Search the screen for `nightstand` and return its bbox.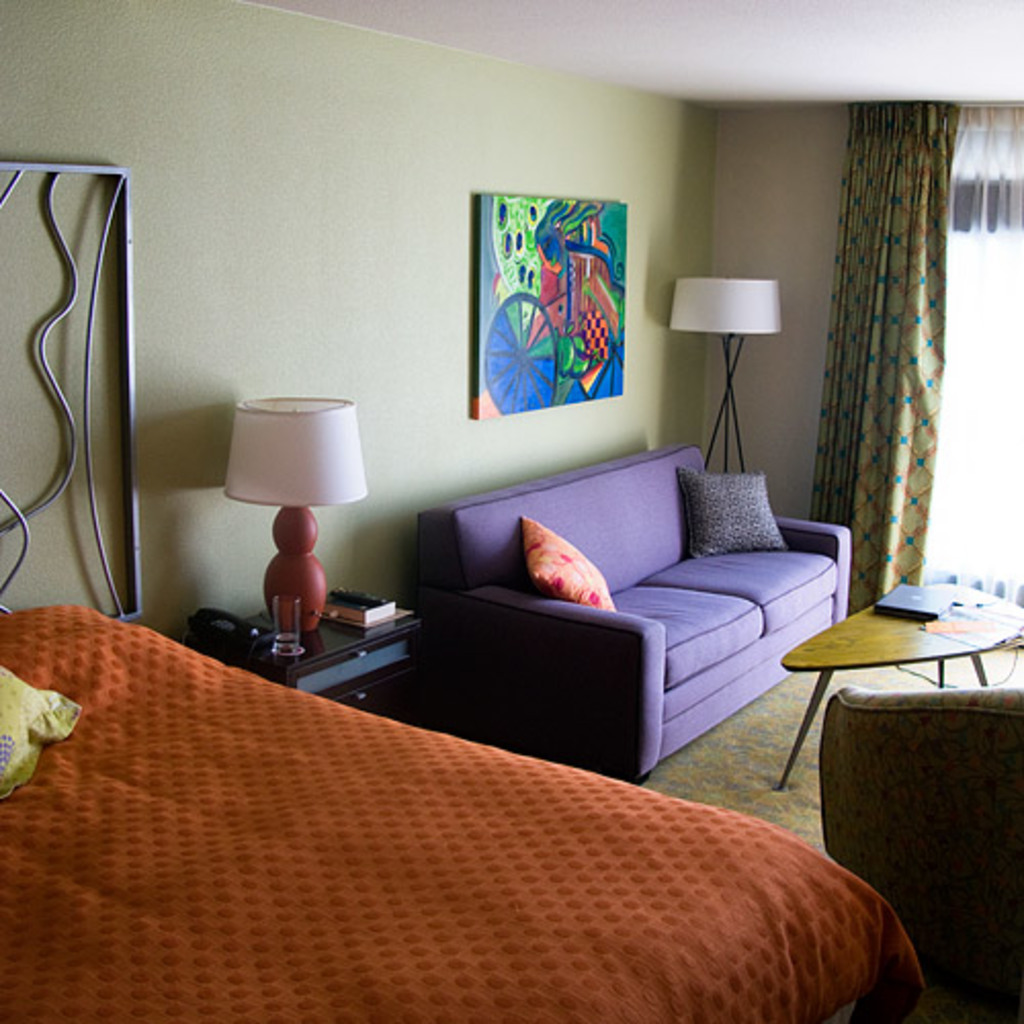
Found: bbox=[180, 606, 420, 717].
